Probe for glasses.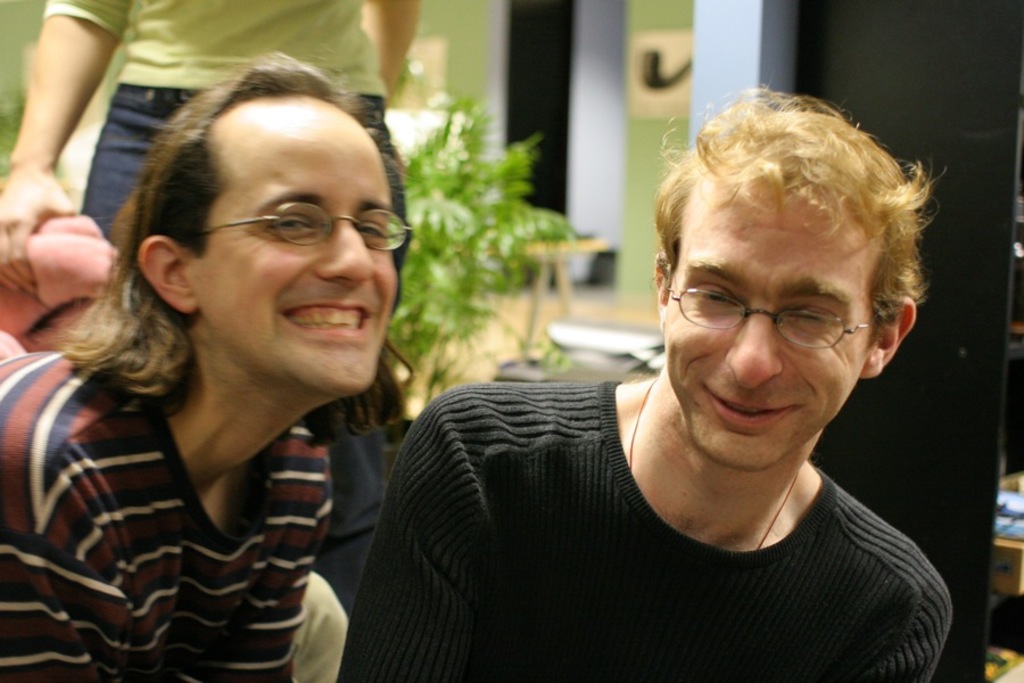
Probe result: {"left": 173, "top": 201, "right": 422, "bottom": 252}.
